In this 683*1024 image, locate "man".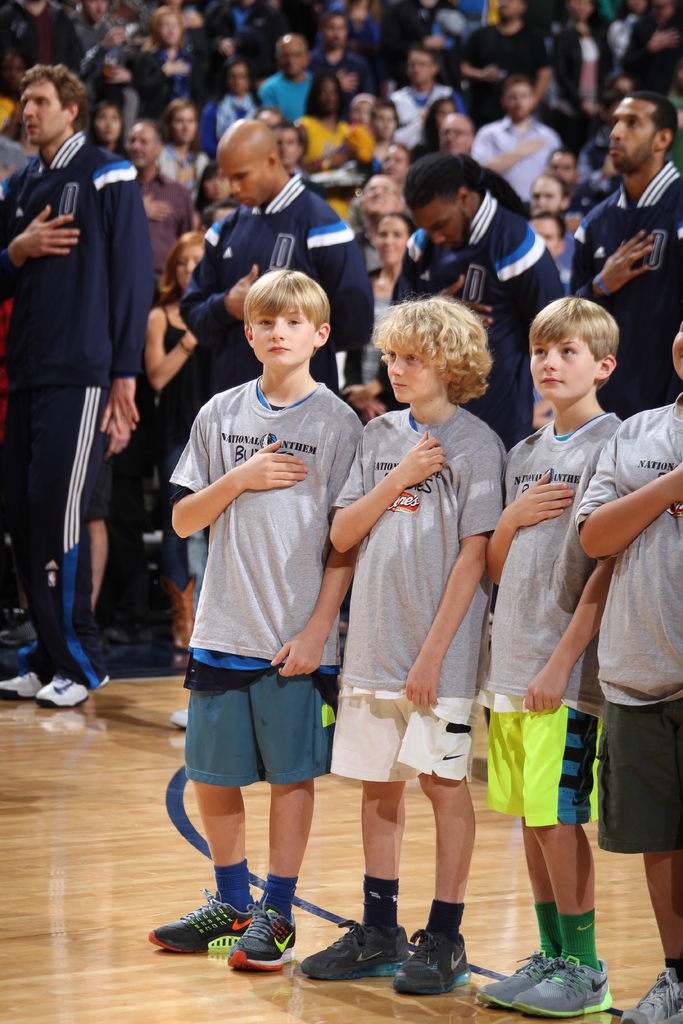
Bounding box: 569 92 682 420.
